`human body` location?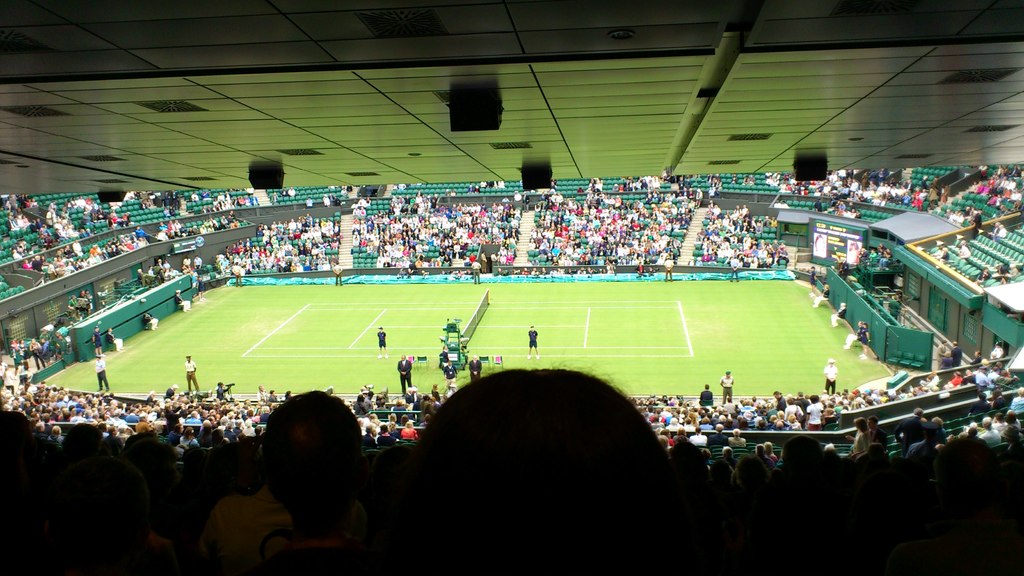
(x1=830, y1=305, x2=849, y2=328)
